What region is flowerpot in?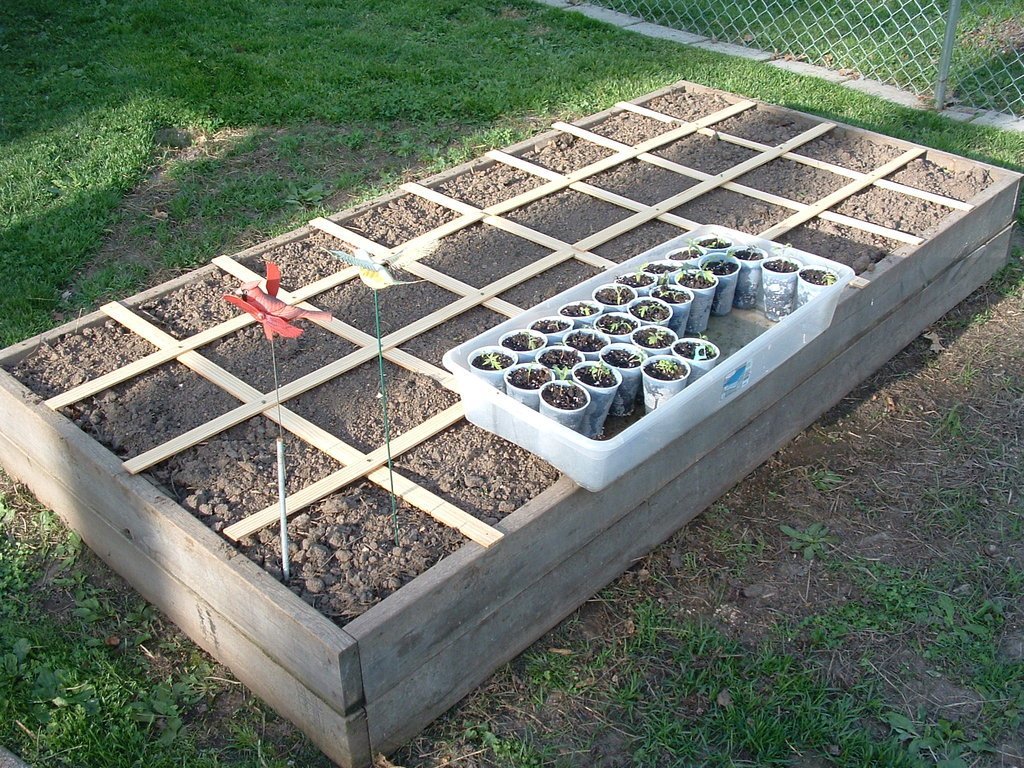
633/323/677/352.
